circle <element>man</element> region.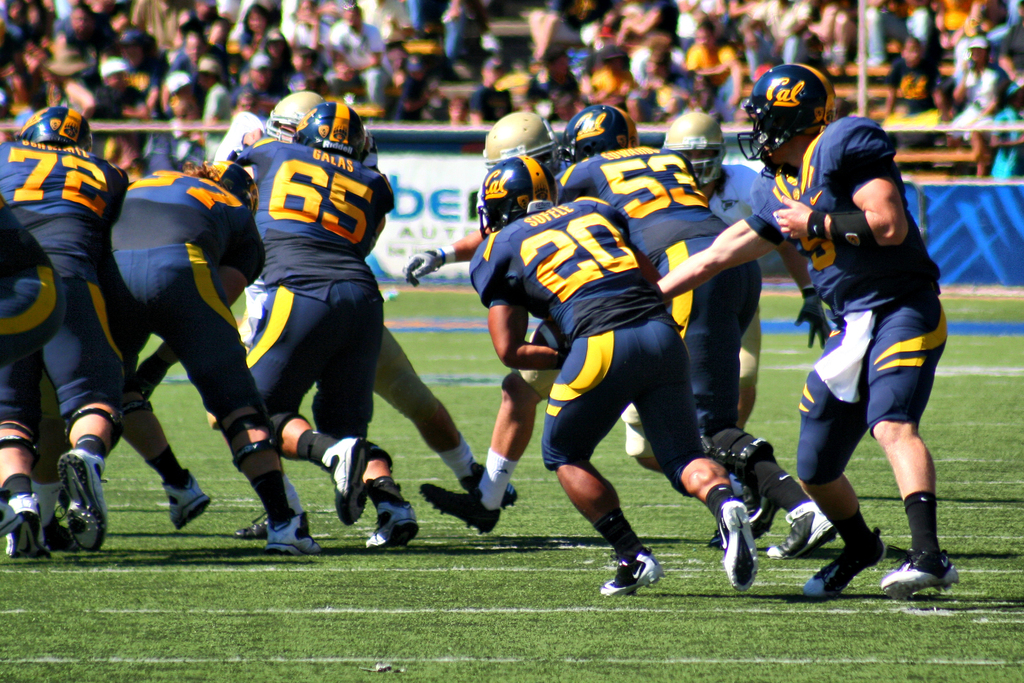
Region: bbox(535, 83, 834, 550).
